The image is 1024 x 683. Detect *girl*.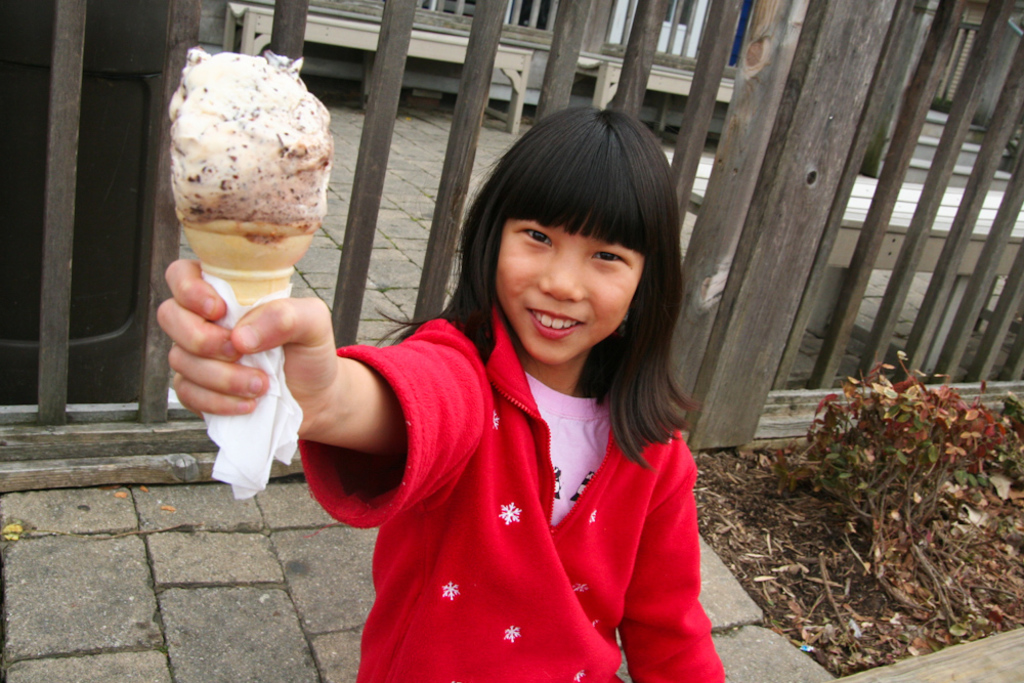
Detection: BBox(153, 104, 721, 682).
